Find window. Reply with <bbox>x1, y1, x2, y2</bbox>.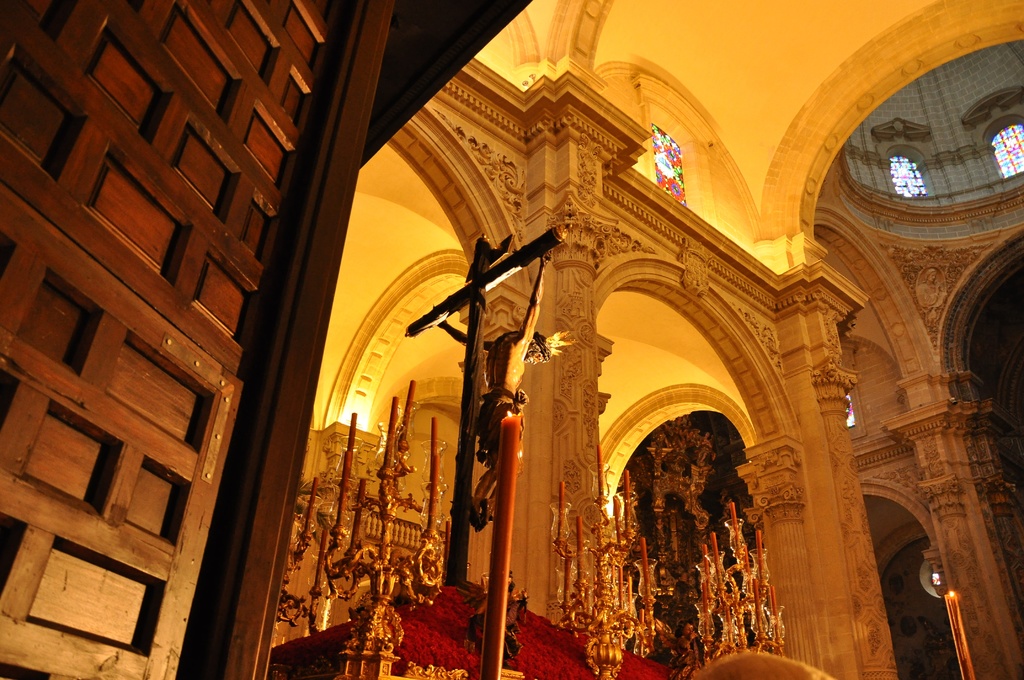
<bbox>995, 118, 1023, 182</bbox>.
